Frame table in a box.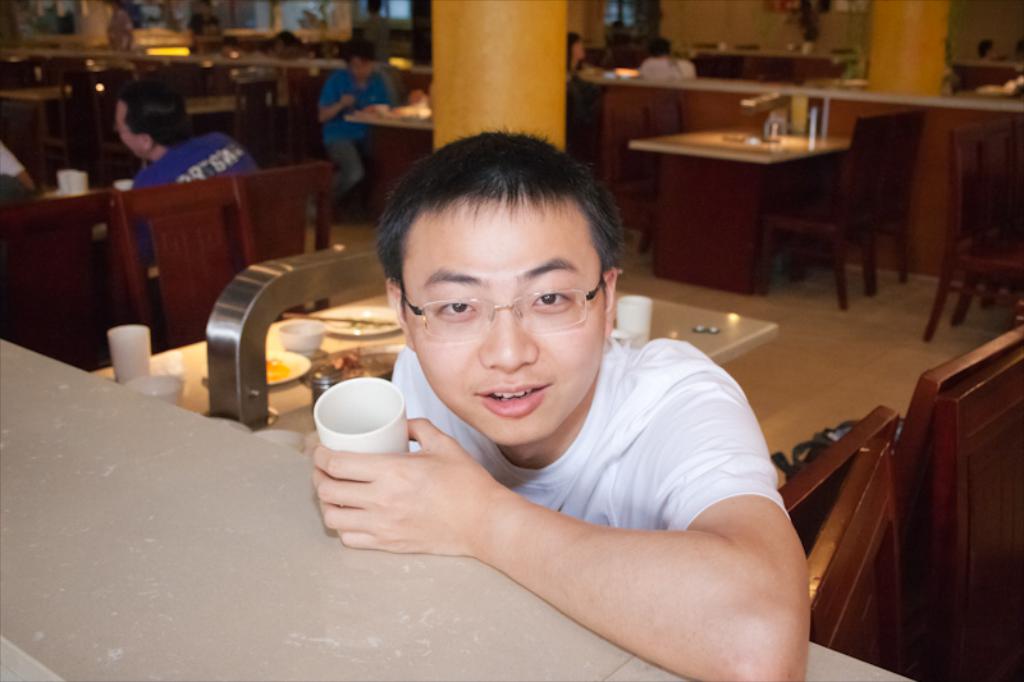
(x1=344, y1=104, x2=436, y2=214).
